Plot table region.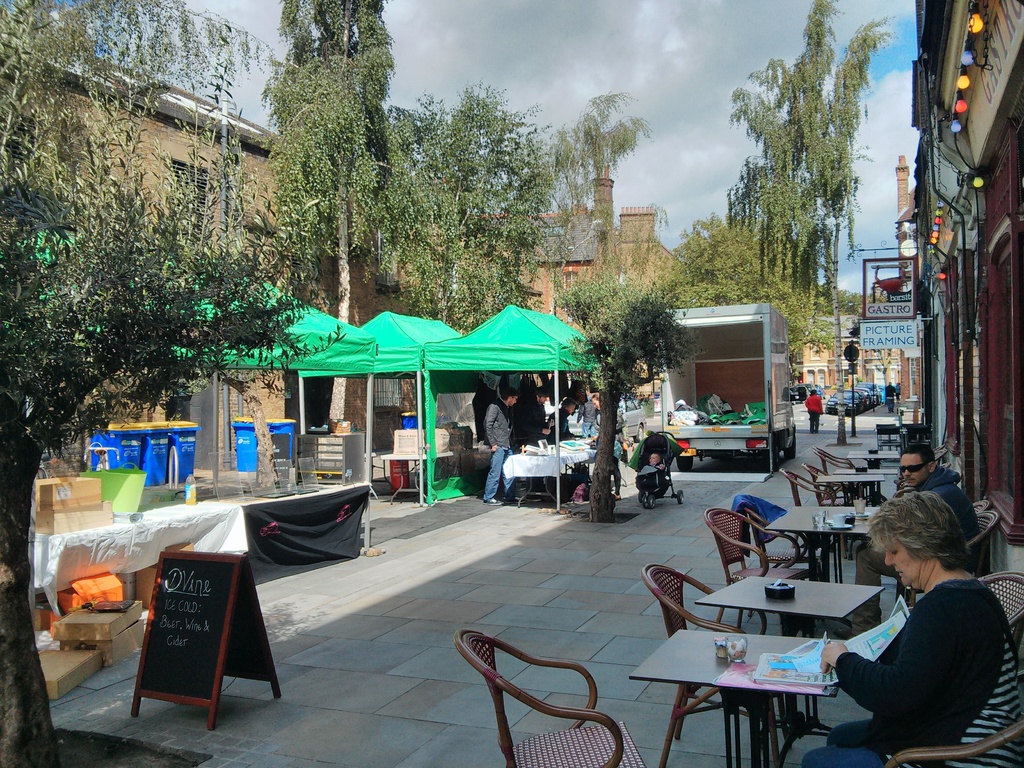
Plotted at [696, 576, 887, 761].
